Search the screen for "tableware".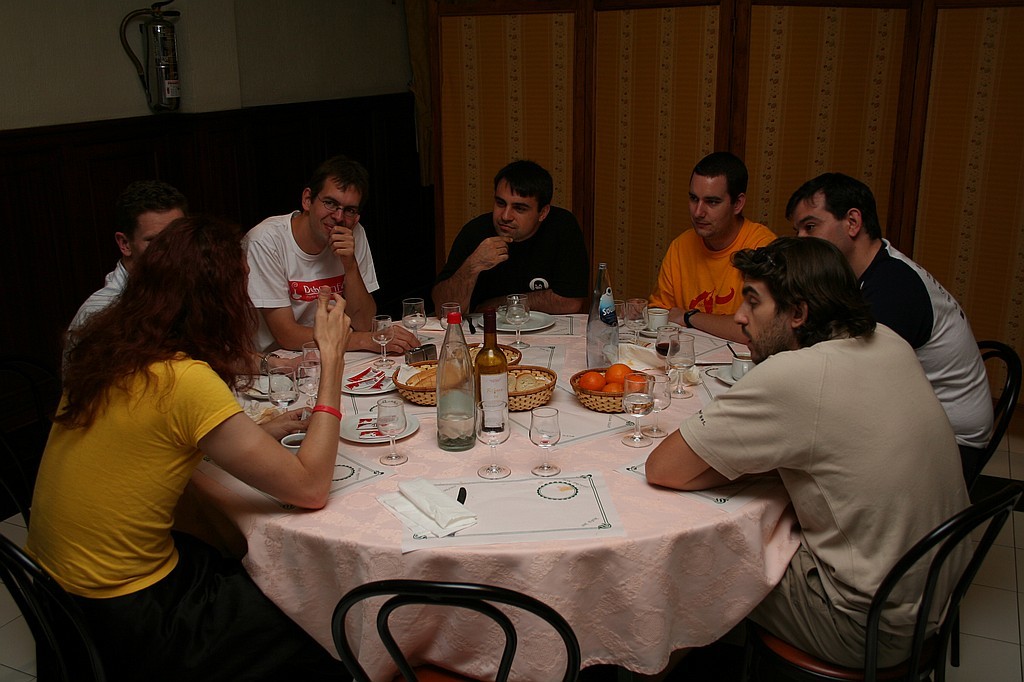
Found at pyautogui.locateOnScreen(621, 370, 654, 448).
